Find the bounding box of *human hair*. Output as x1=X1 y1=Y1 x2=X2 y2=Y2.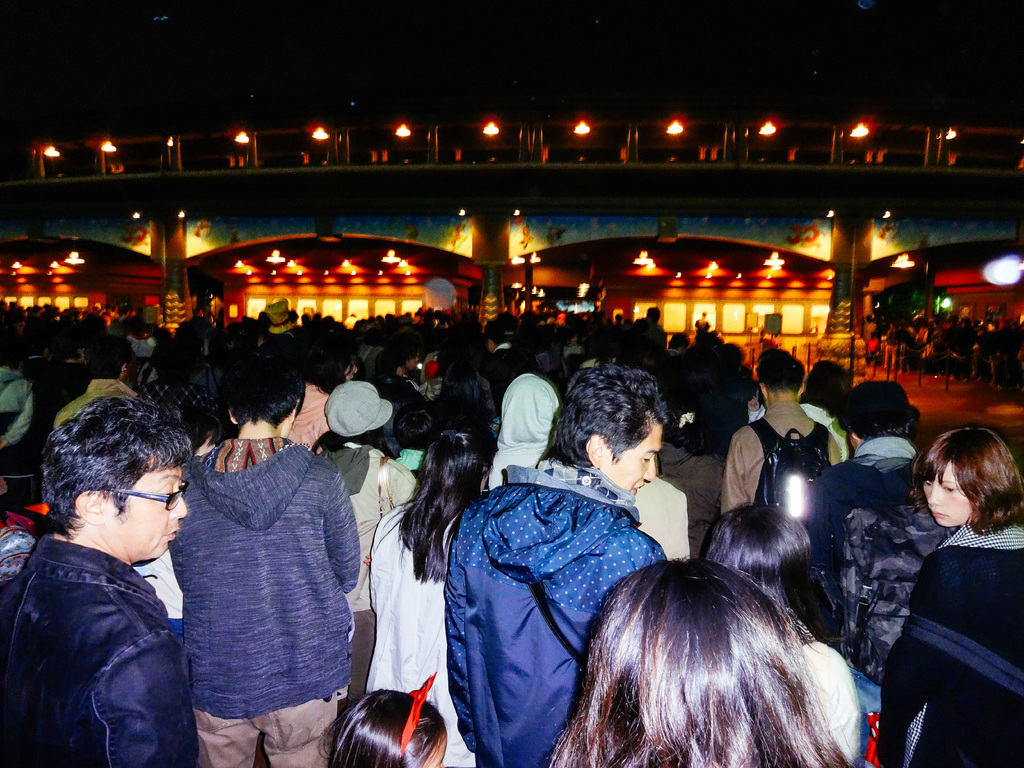
x1=908 y1=423 x2=1023 y2=538.
